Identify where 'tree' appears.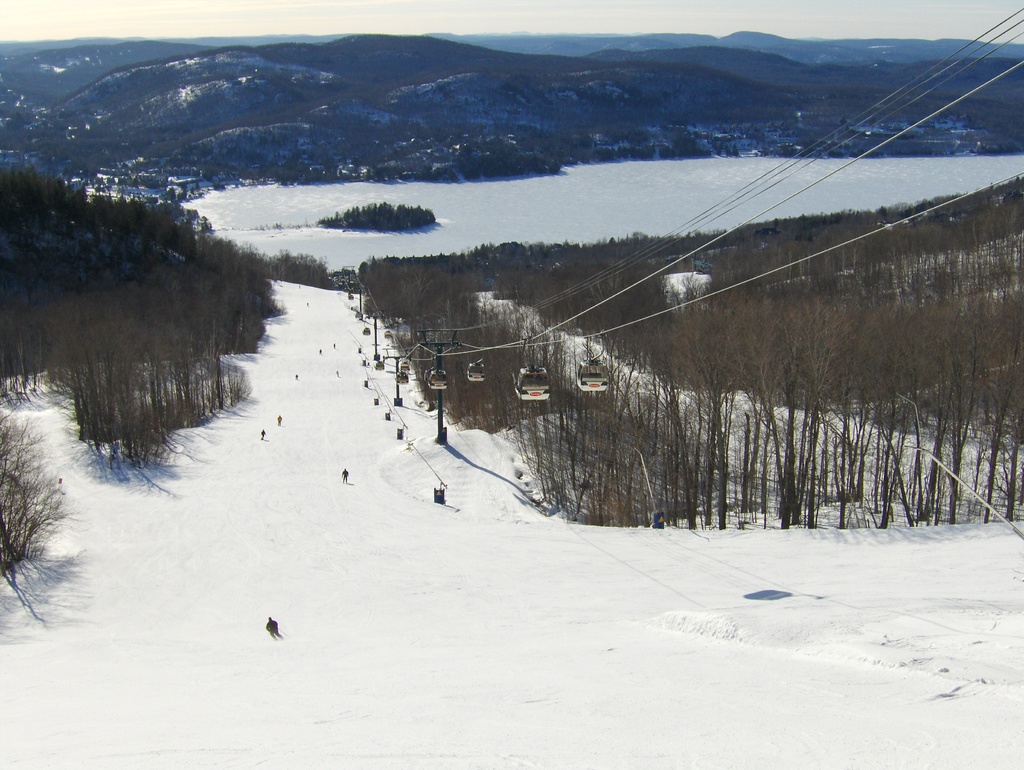
Appears at locate(658, 304, 799, 540).
